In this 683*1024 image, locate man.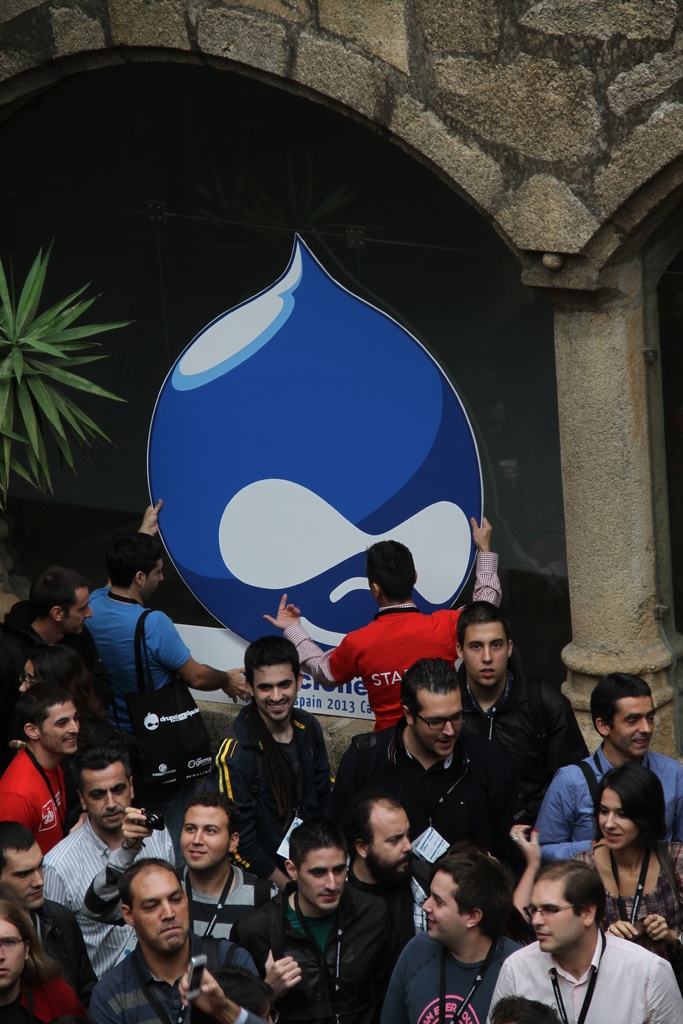
Bounding box: [x1=90, y1=854, x2=278, y2=1023].
